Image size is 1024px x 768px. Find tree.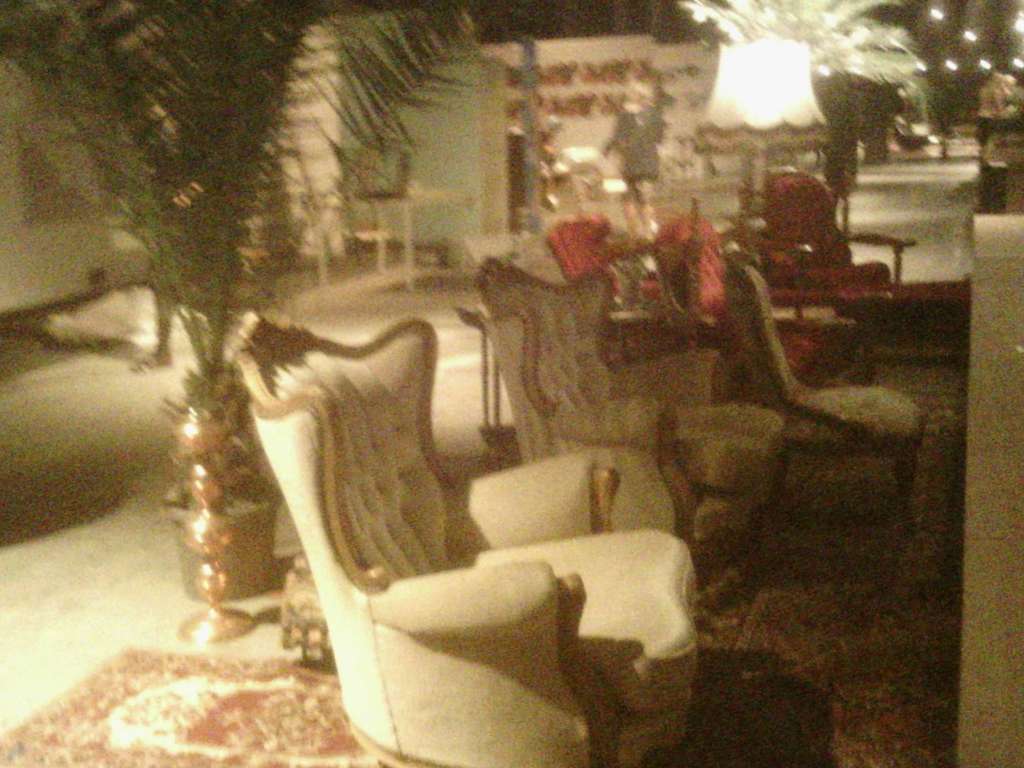
detection(703, 0, 907, 156).
